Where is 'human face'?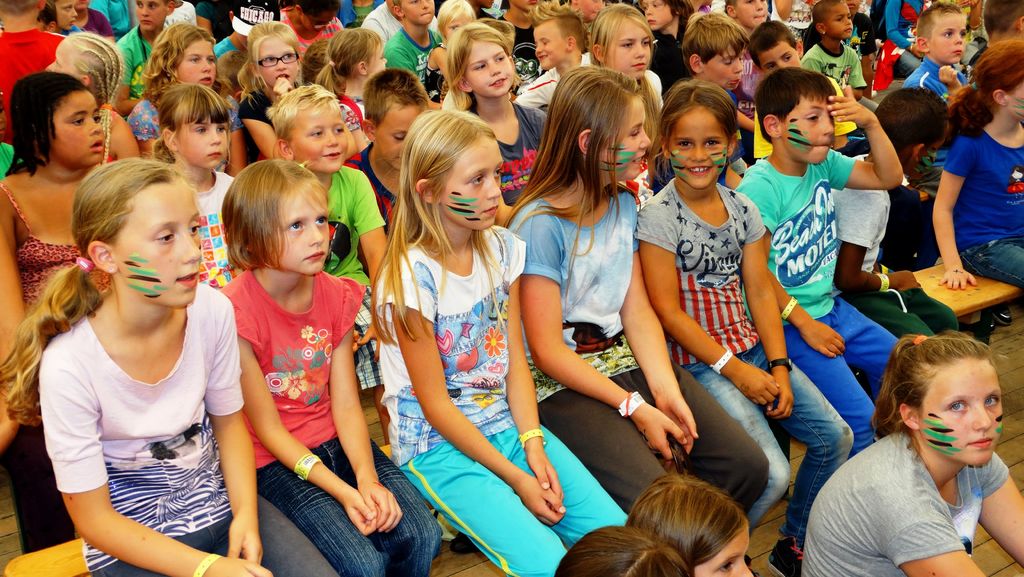
56, 0, 73, 28.
